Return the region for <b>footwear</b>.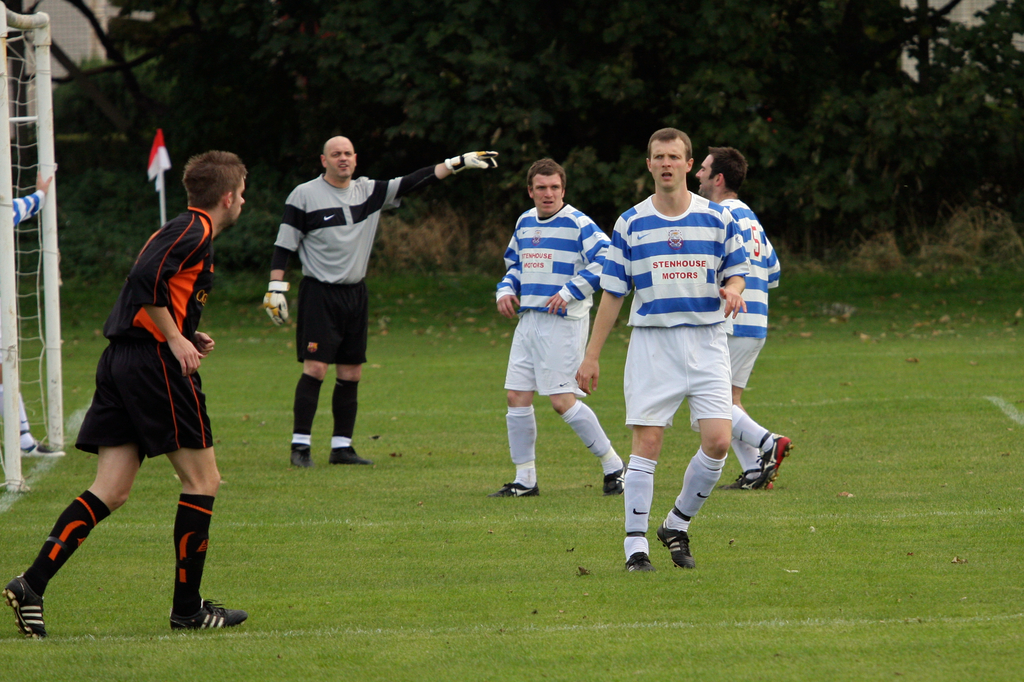
bbox=[651, 518, 700, 570].
